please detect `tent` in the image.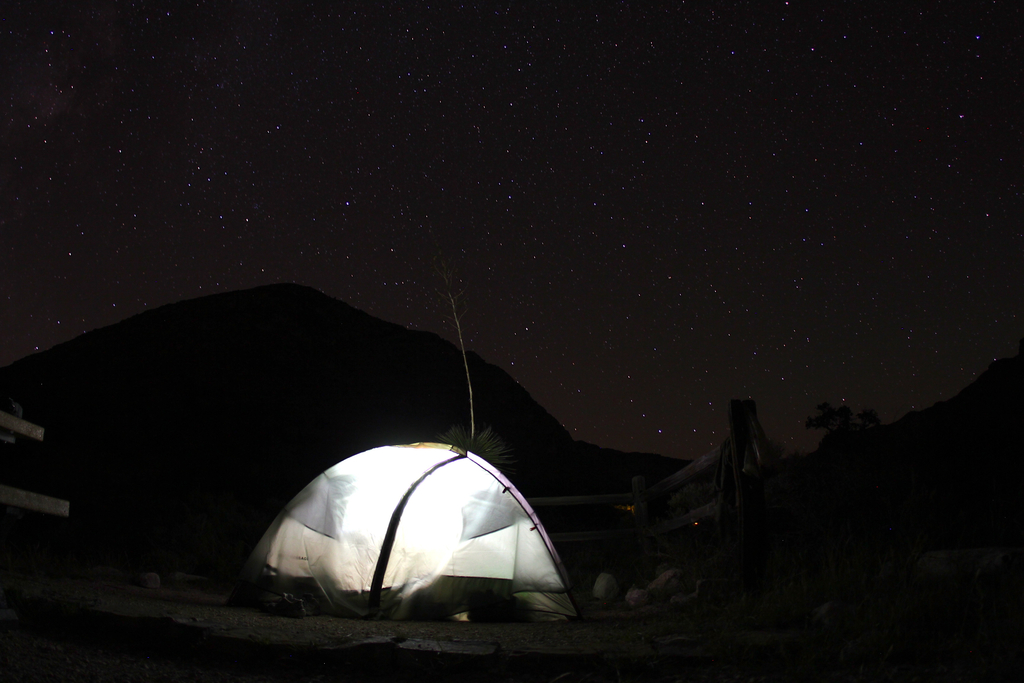
{"x1": 246, "y1": 463, "x2": 575, "y2": 623}.
